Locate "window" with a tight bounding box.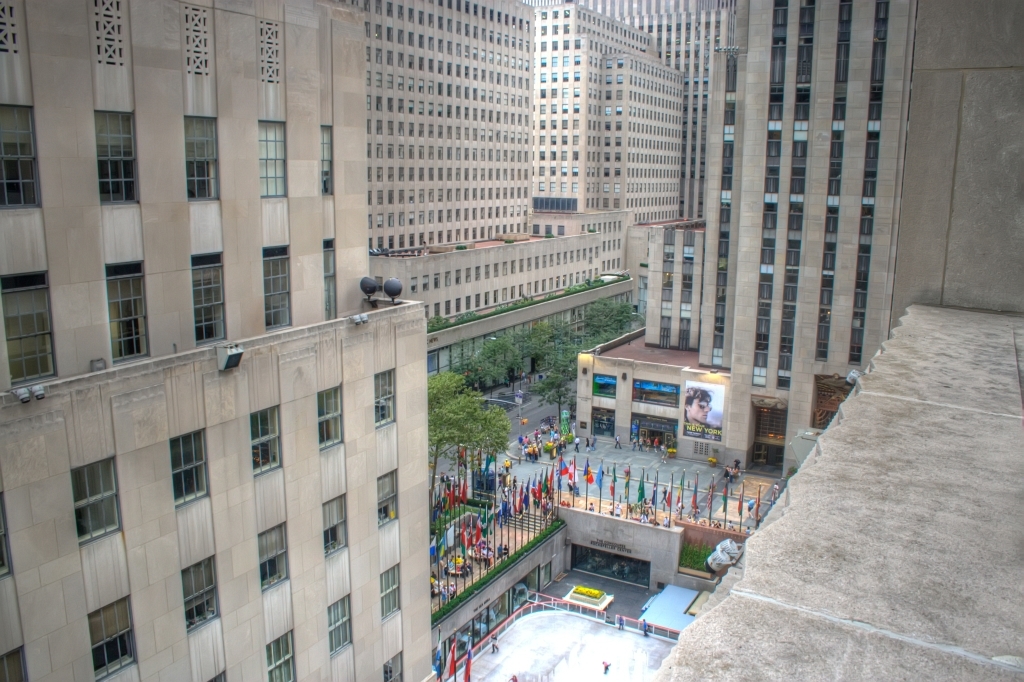
55/448/115/567.
